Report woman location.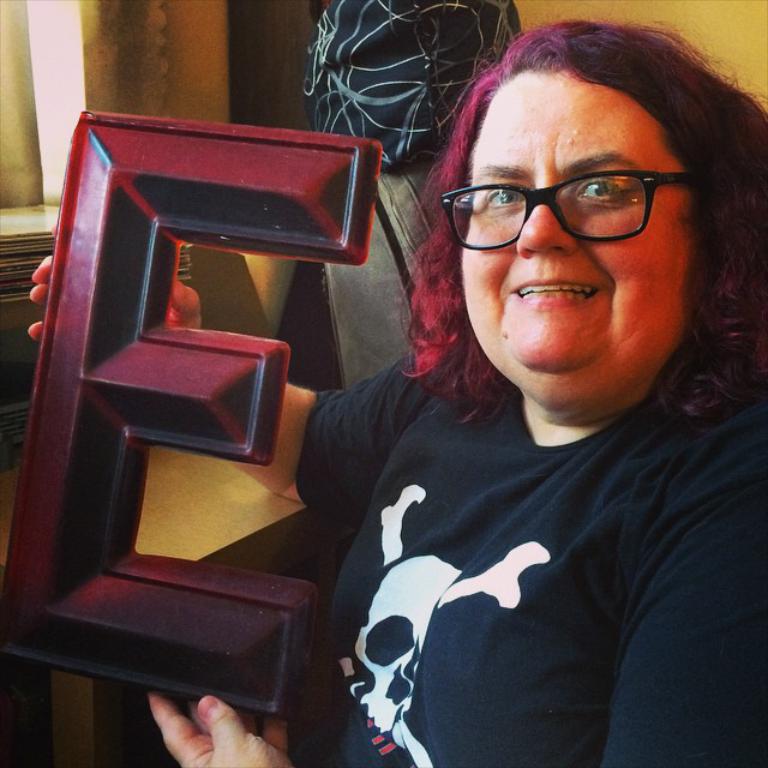
Report: 23,4,767,767.
